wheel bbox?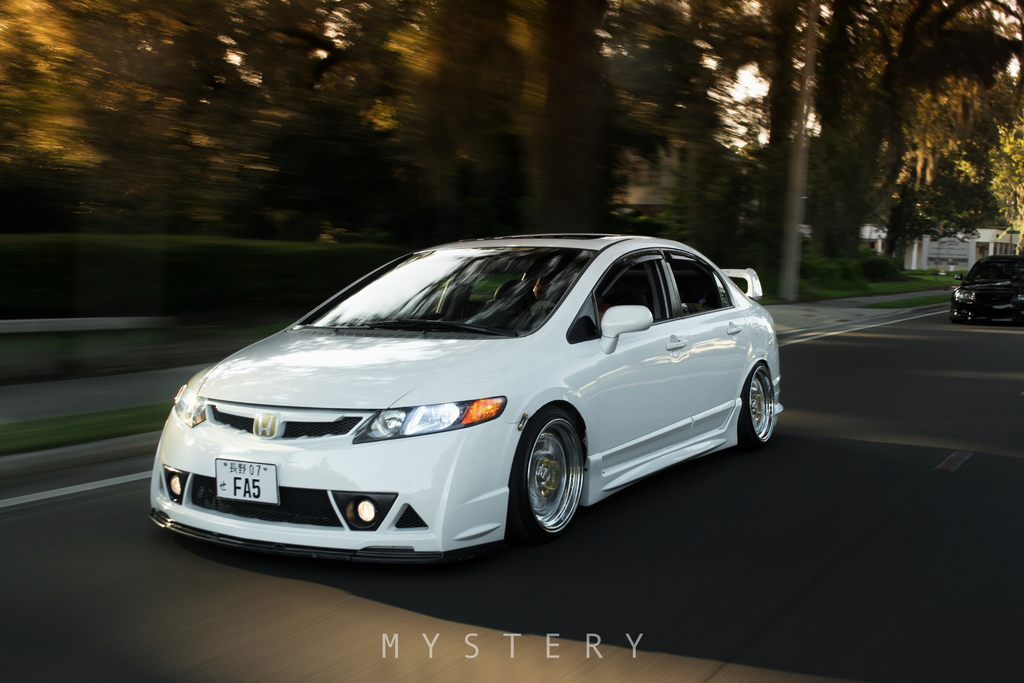
<bbox>737, 362, 774, 447</bbox>
